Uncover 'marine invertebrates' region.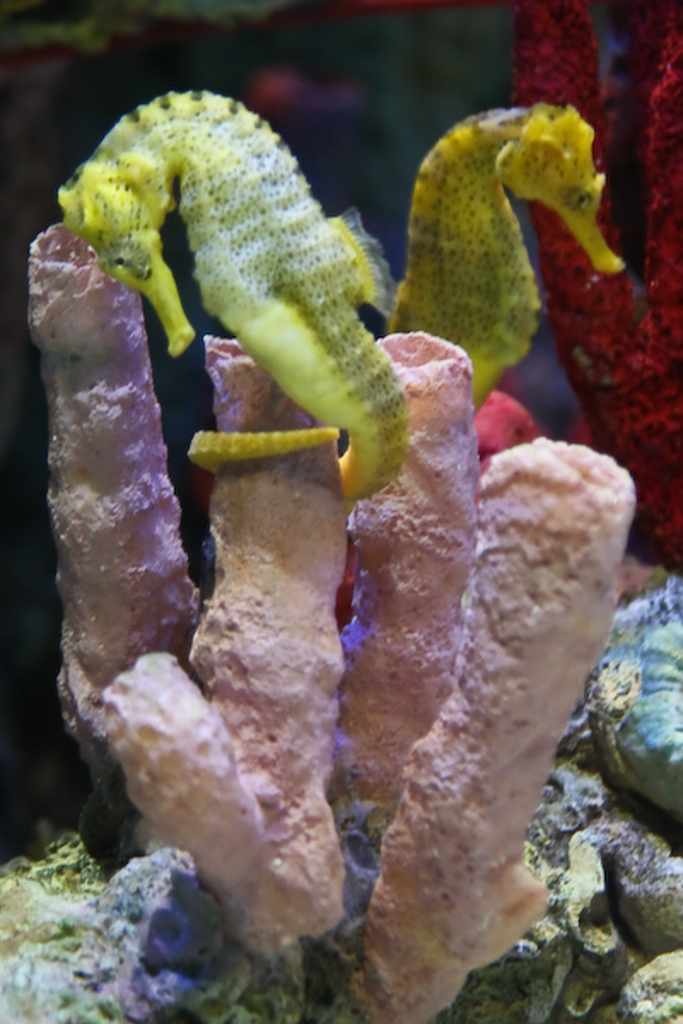
Uncovered: 36, 205, 217, 882.
